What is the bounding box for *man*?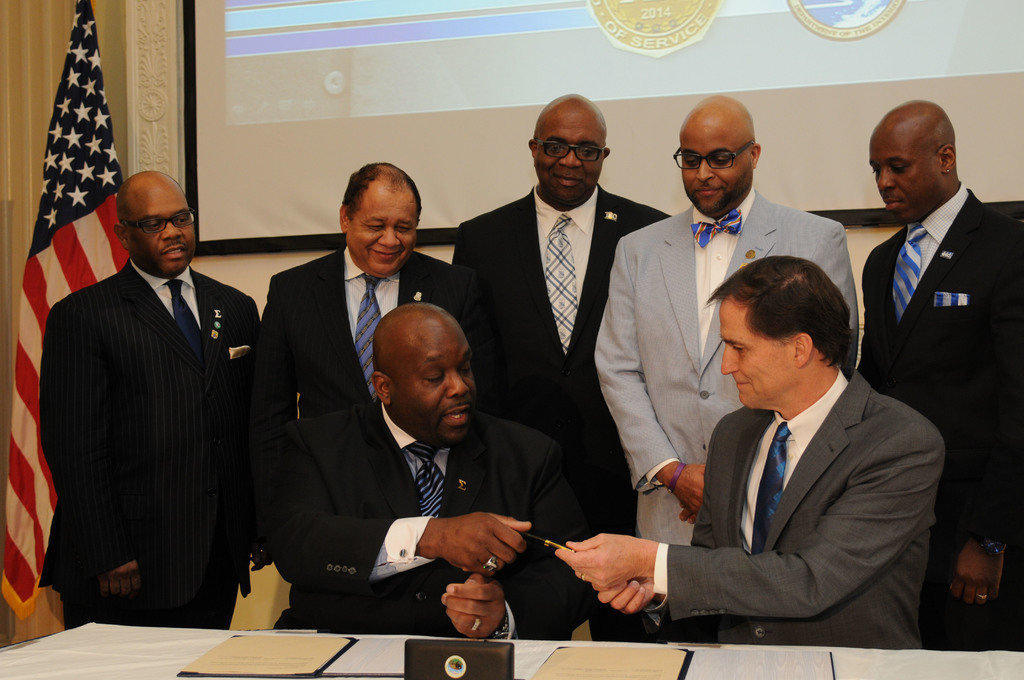
[444, 84, 678, 636].
